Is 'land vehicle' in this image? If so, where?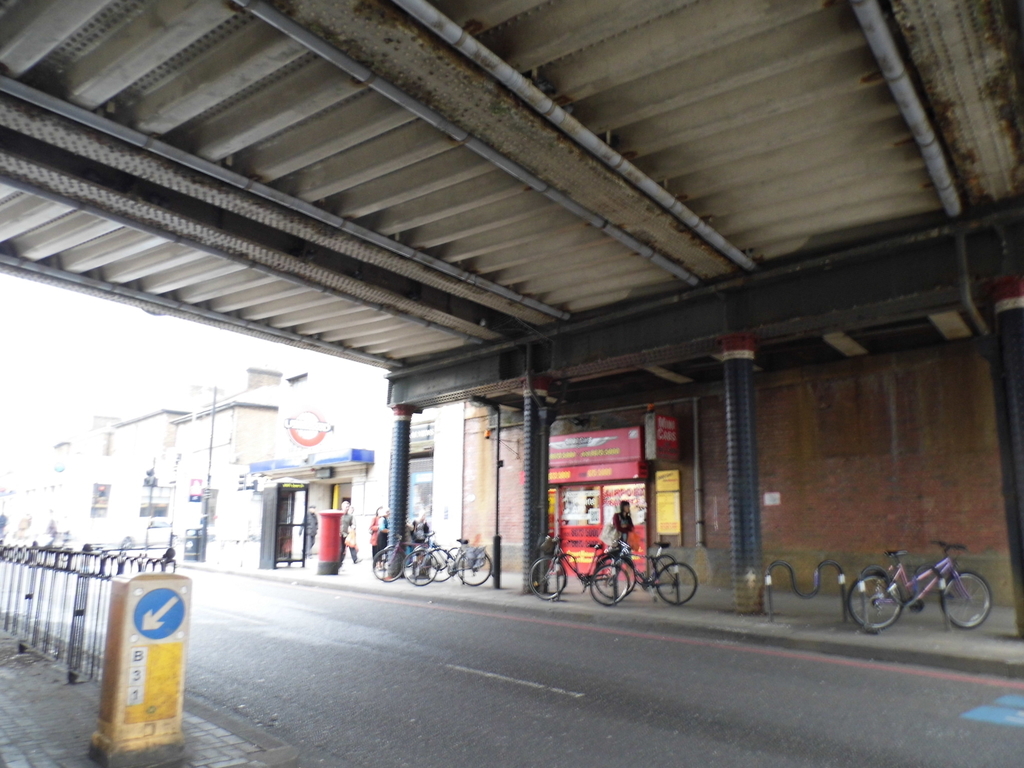
Yes, at l=397, t=532, r=494, b=589.
